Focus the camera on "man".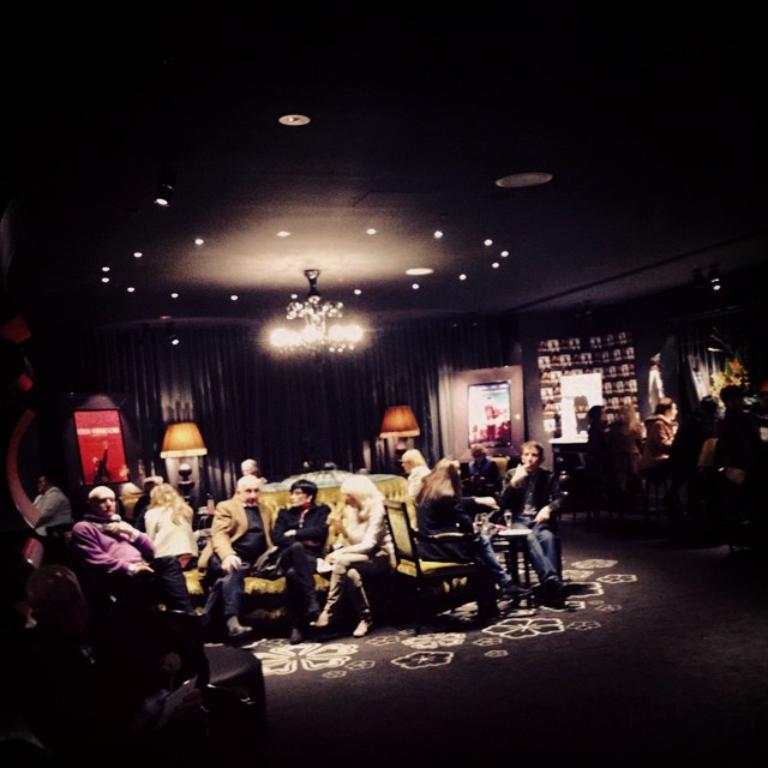
Focus region: 71,486,202,643.
